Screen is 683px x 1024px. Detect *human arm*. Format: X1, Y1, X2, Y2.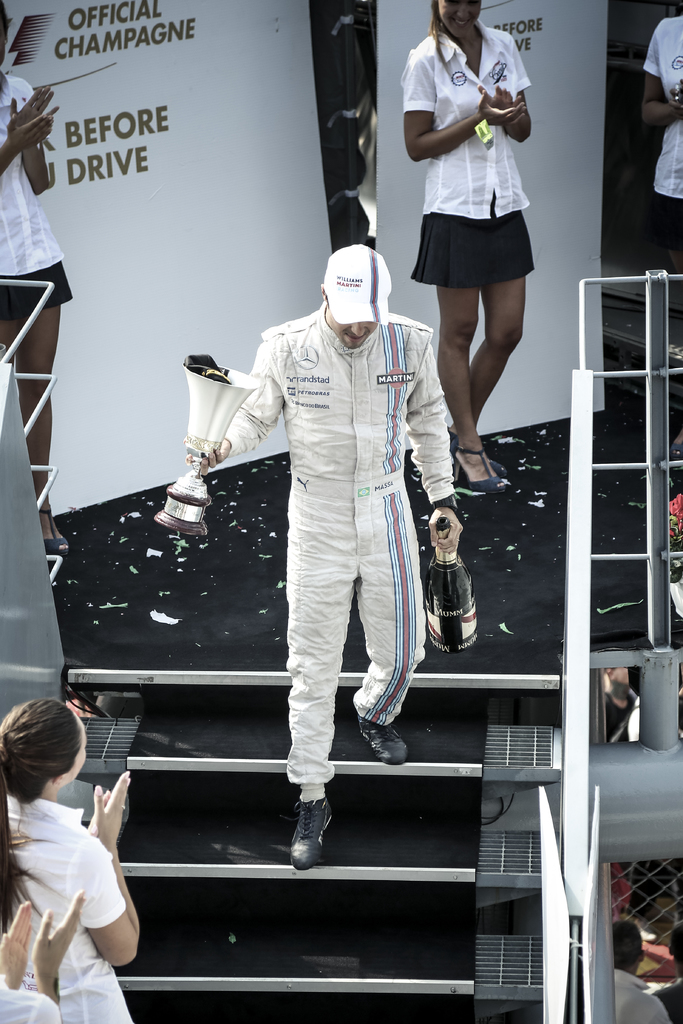
0, 92, 62, 180.
